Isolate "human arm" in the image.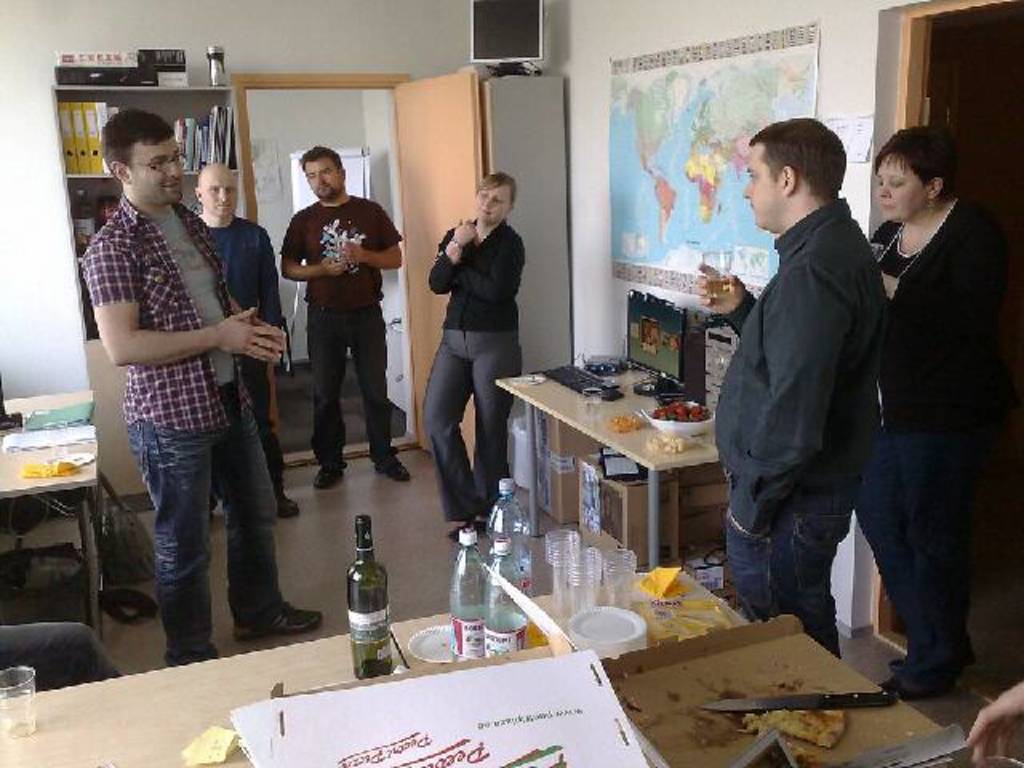
Isolated region: x1=238, y1=290, x2=299, y2=368.
